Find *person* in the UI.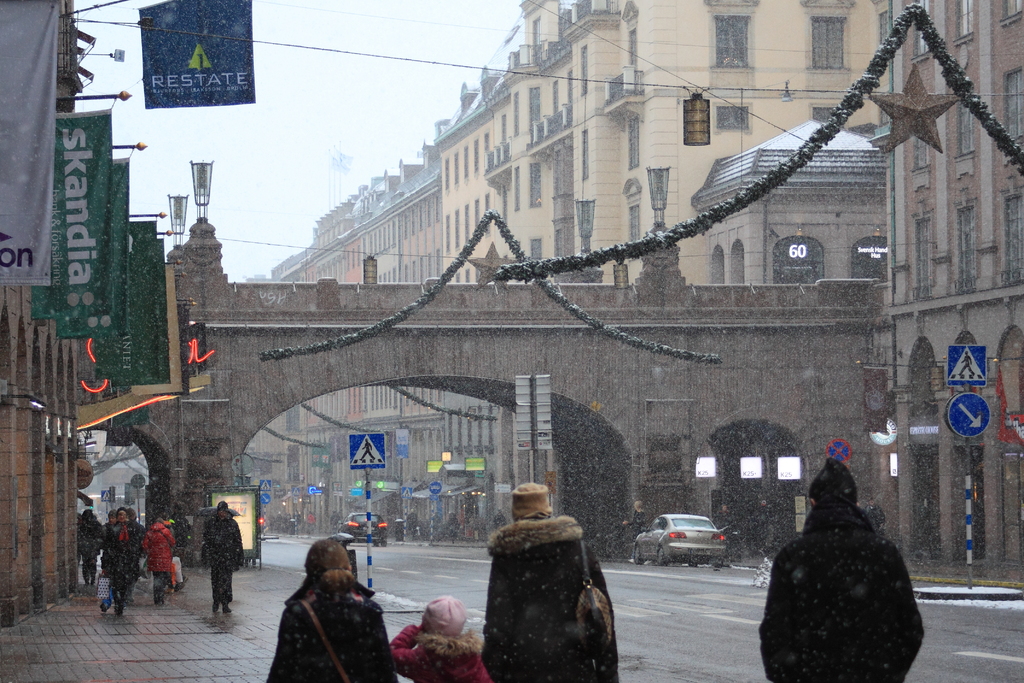
UI element at (473, 486, 621, 682).
